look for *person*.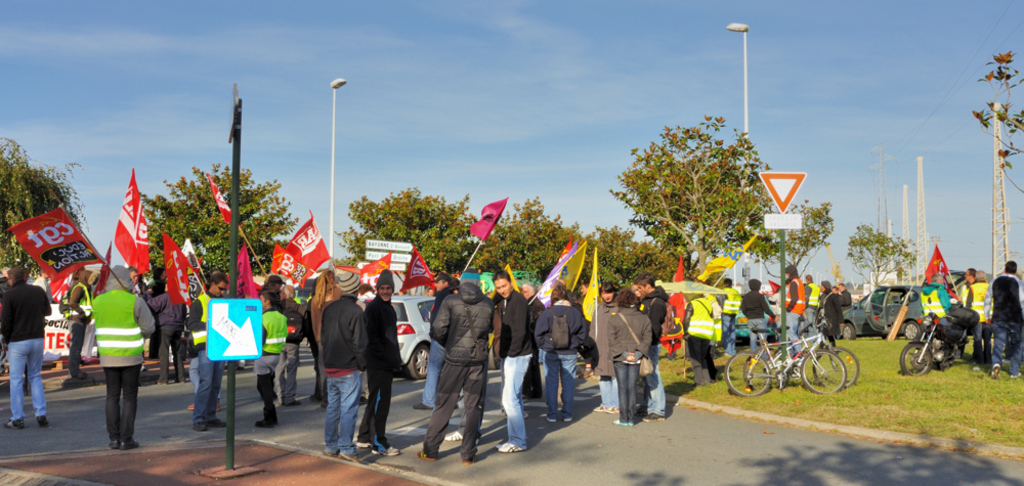
Found: {"left": 810, "top": 283, "right": 837, "bottom": 343}.
